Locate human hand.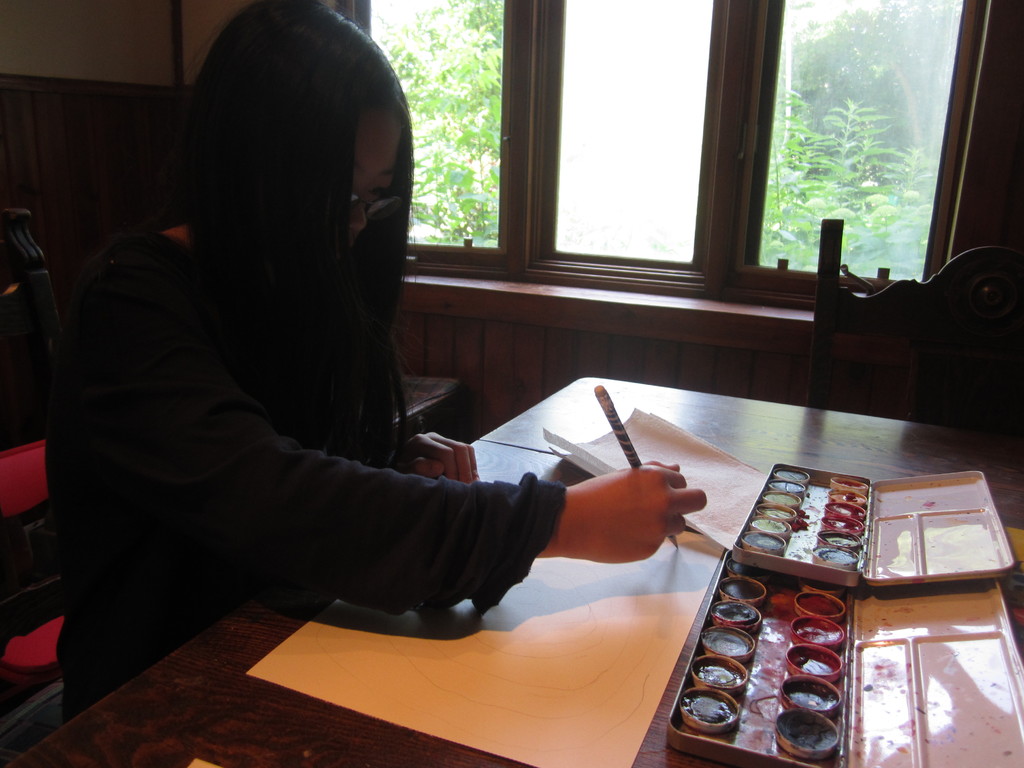
Bounding box: region(383, 431, 479, 487).
